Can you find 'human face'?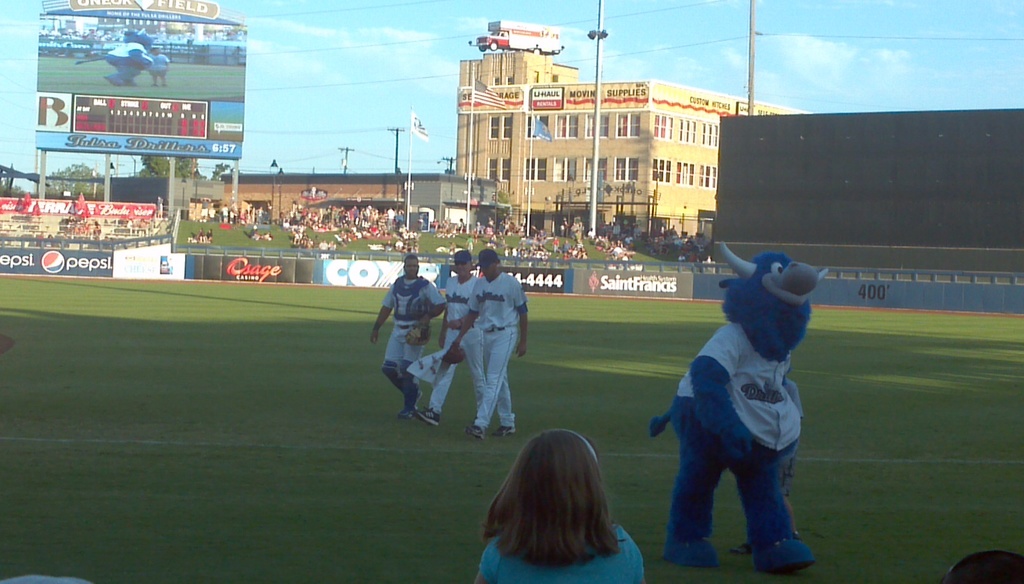
Yes, bounding box: crop(478, 265, 497, 280).
